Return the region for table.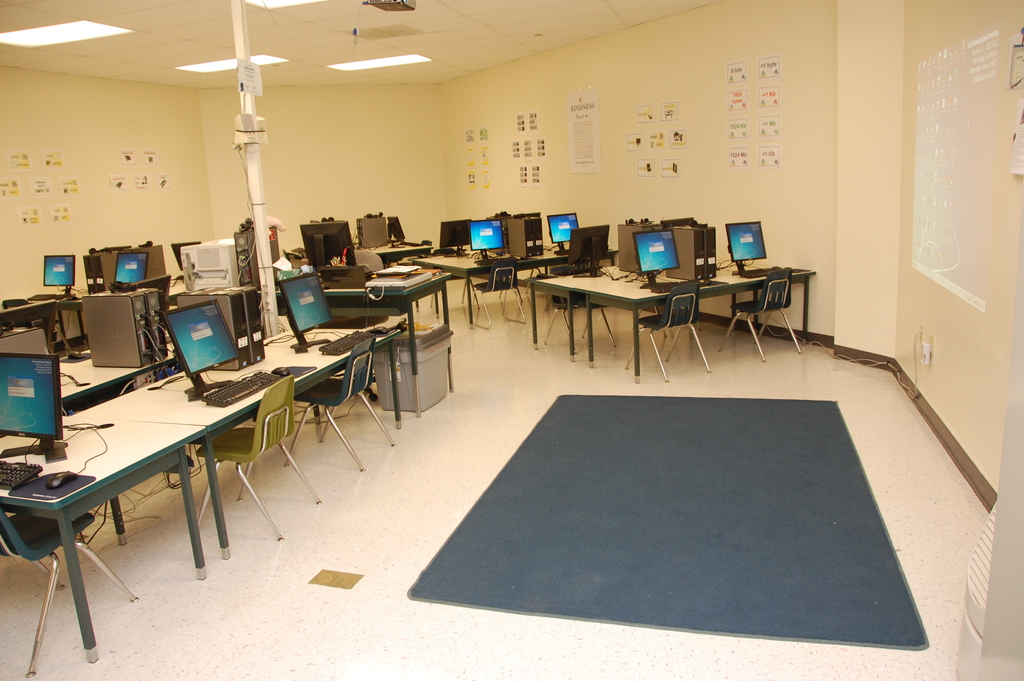
534, 256, 749, 368.
